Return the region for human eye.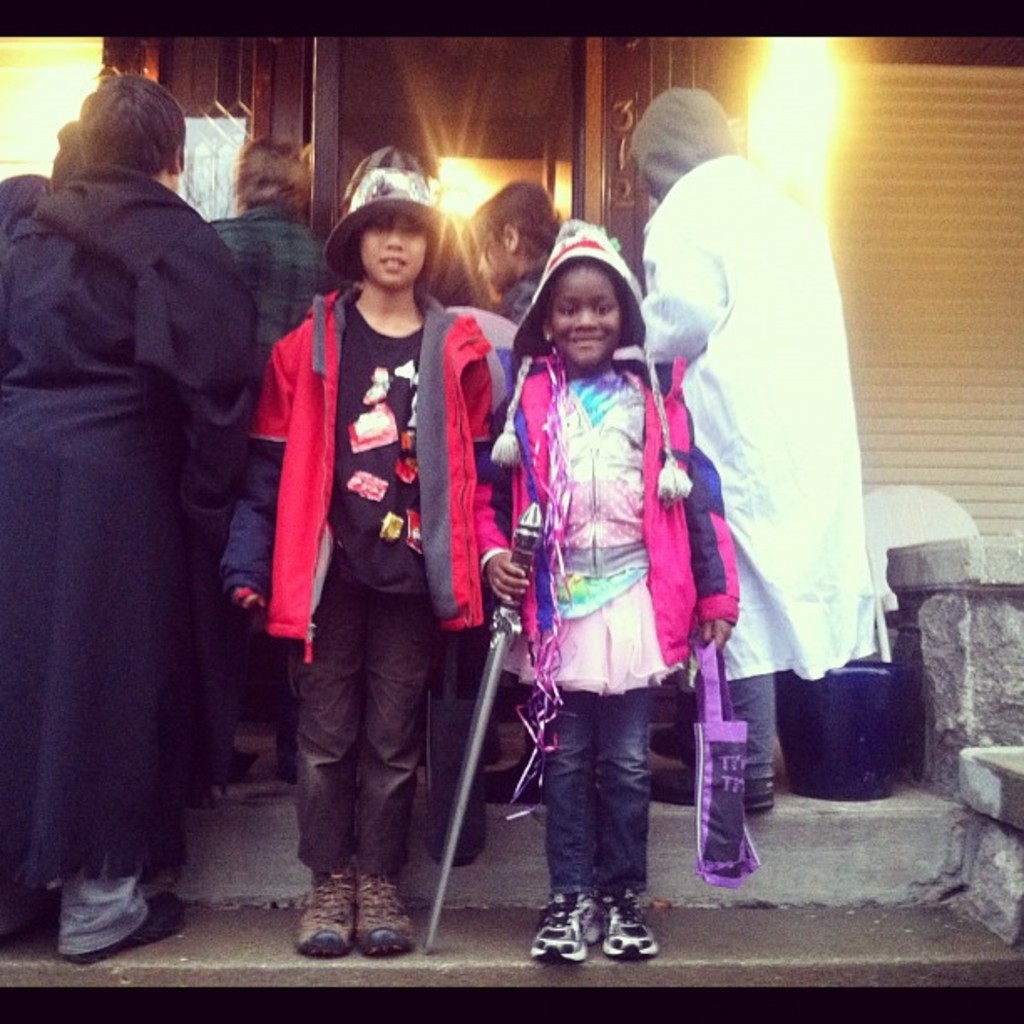
587 301 616 316.
